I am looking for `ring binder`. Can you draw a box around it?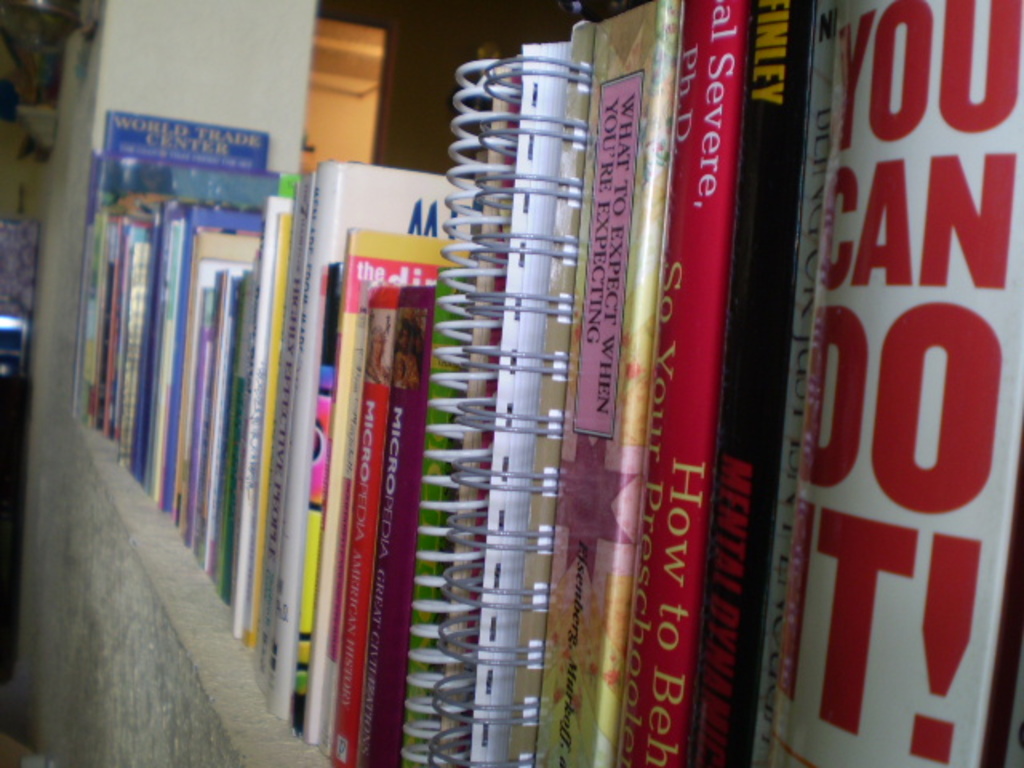
Sure, the bounding box is 430,18,598,766.
